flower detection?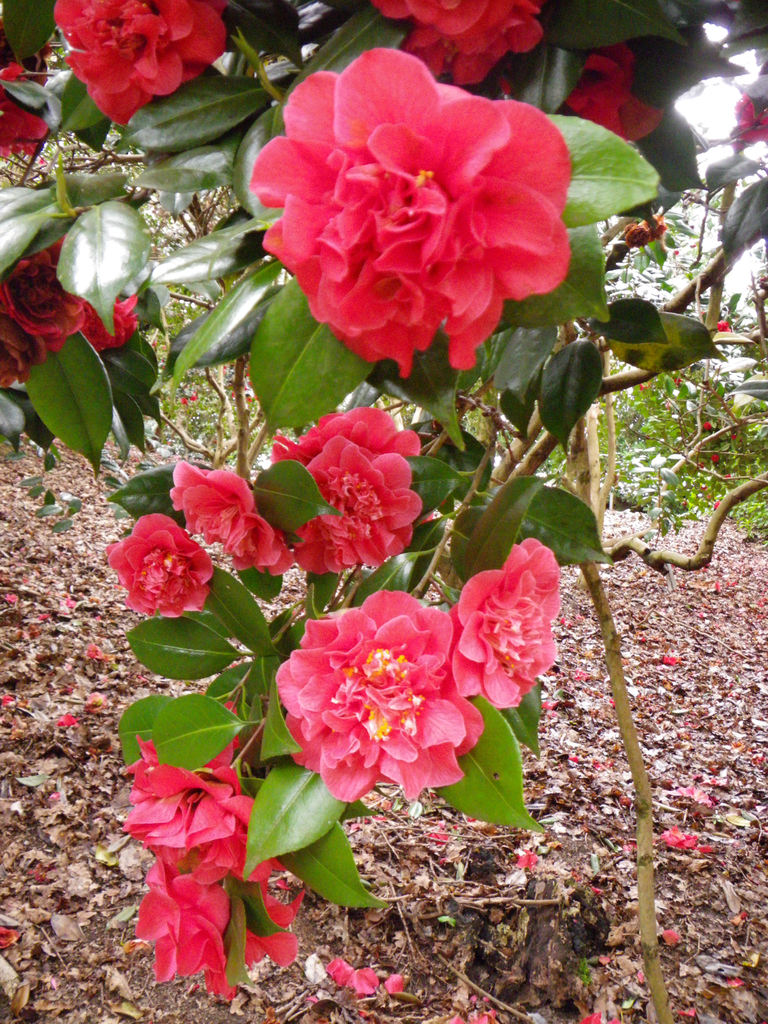
x1=115 y1=699 x2=279 y2=886
